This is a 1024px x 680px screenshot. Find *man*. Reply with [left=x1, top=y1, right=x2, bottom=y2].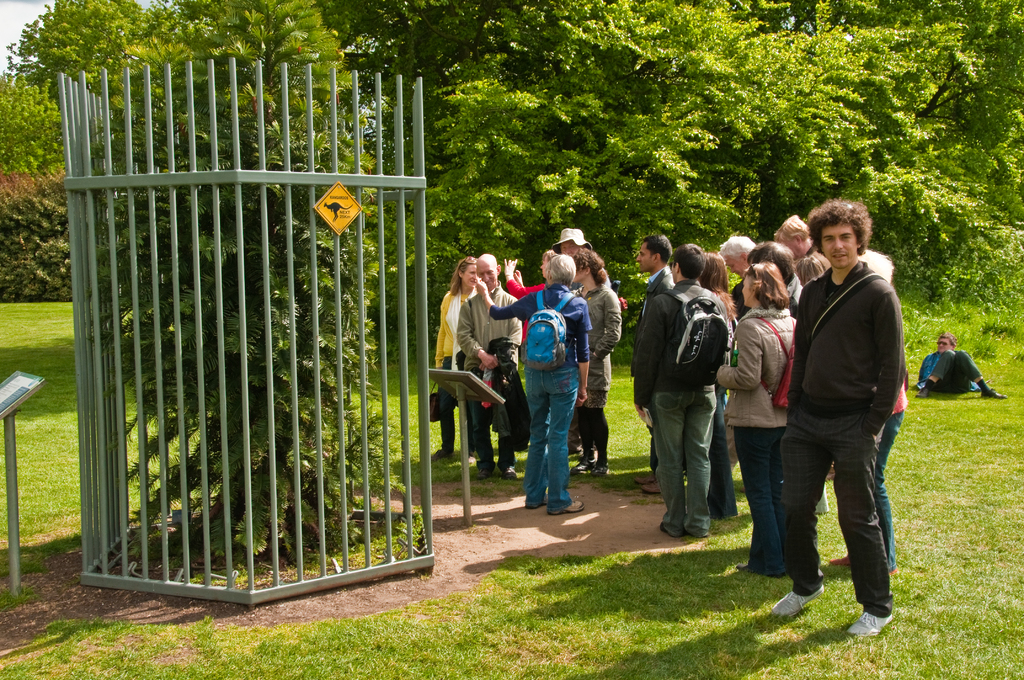
[left=636, top=232, right=679, bottom=495].
